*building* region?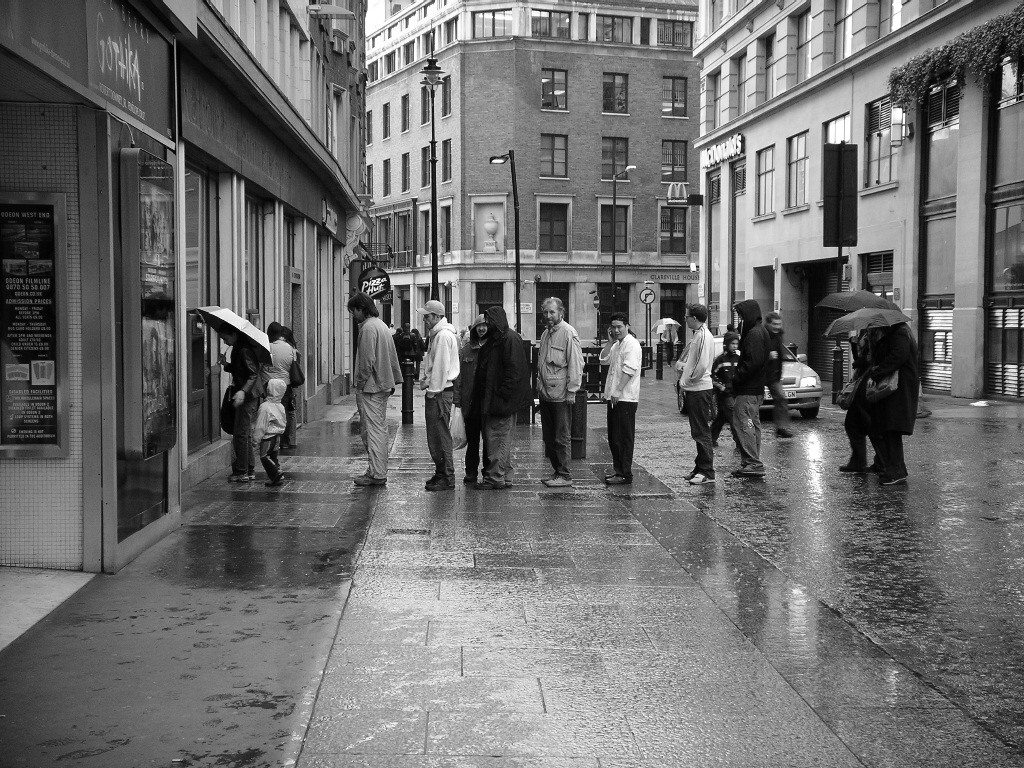
l=693, t=0, r=1023, b=401
